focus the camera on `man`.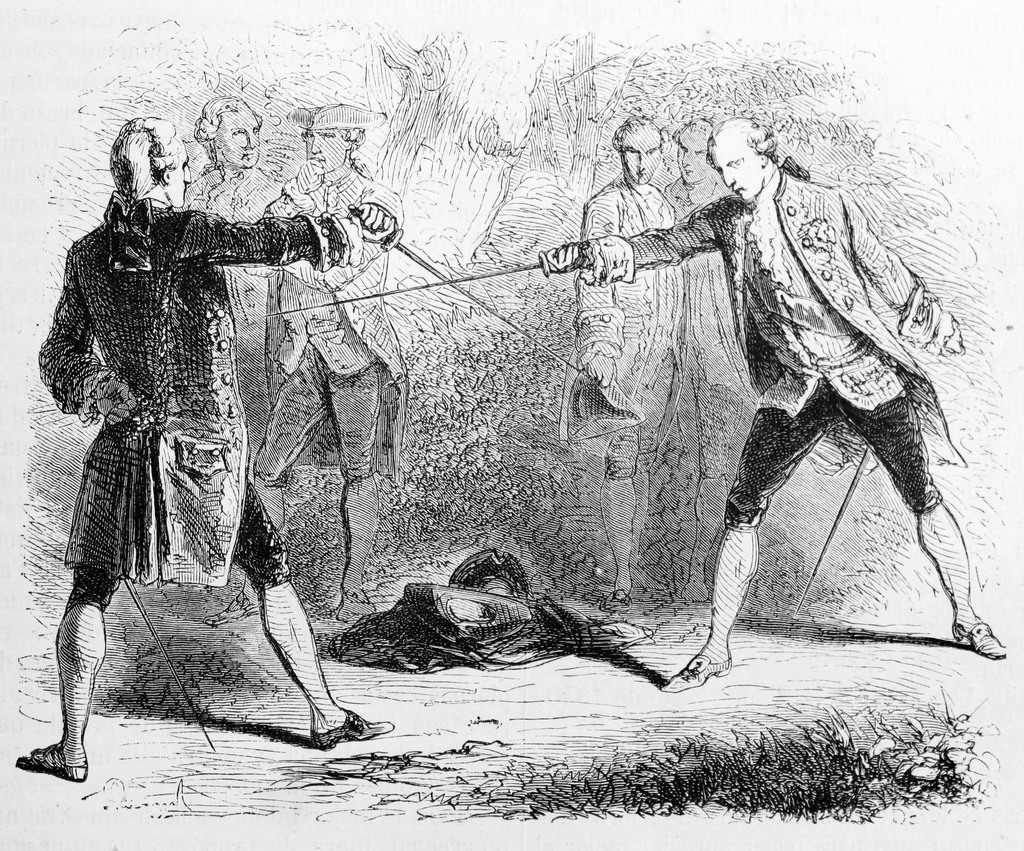
Focus region: rect(202, 91, 408, 621).
